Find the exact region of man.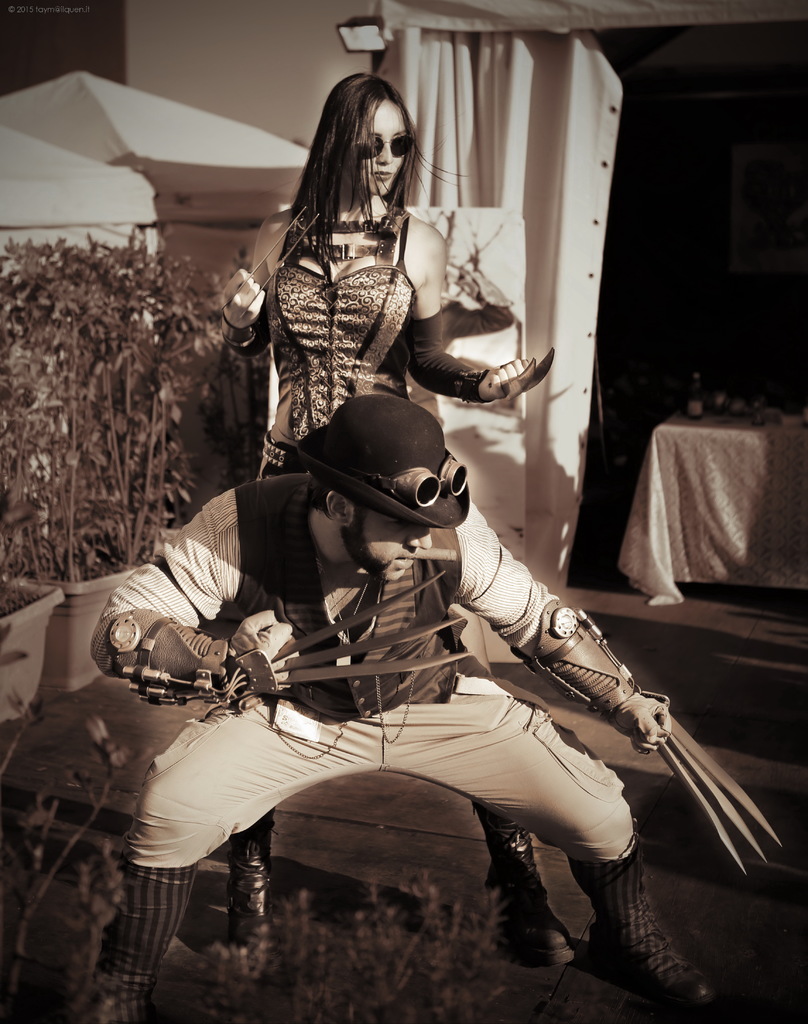
Exact region: 86, 383, 729, 951.
